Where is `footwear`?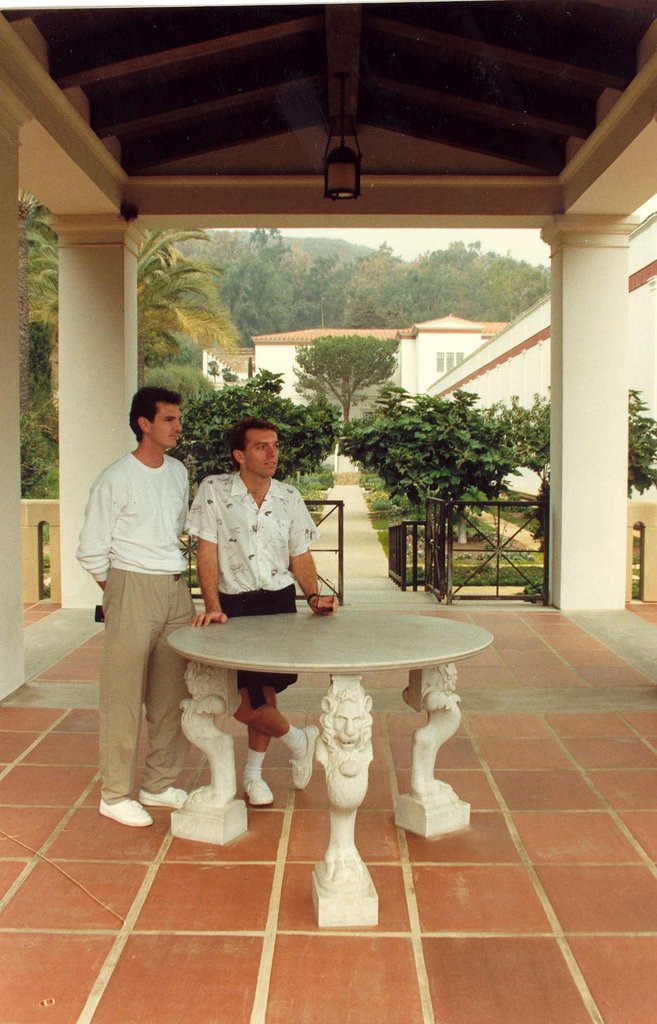
l=242, t=776, r=277, b=811.
